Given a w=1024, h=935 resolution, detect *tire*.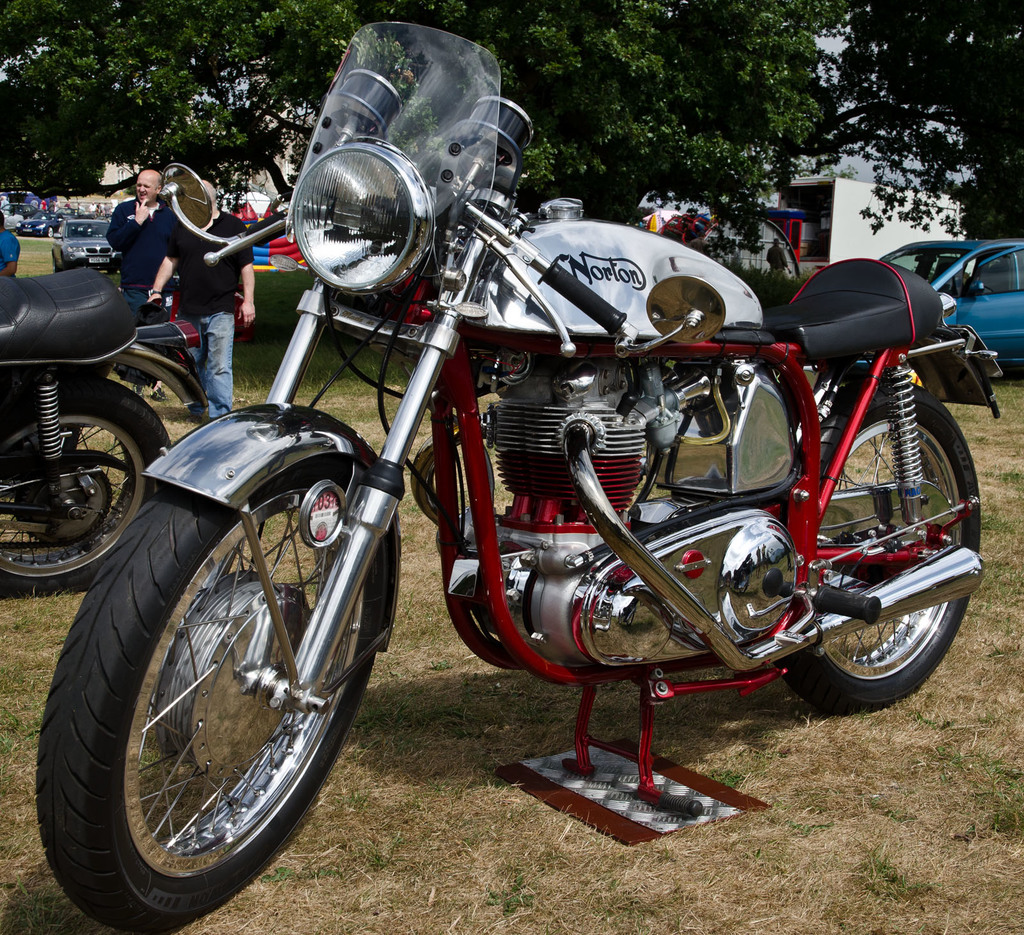
<region>786, 370, 984, 701</region>.
